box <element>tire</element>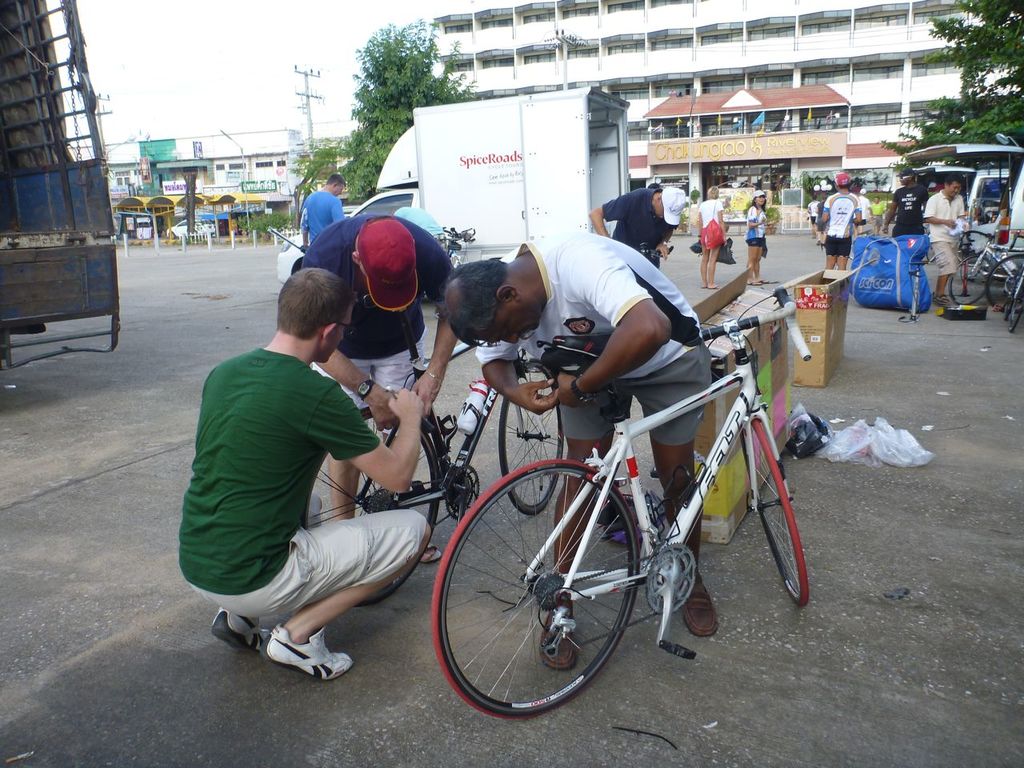
Rect(738, 418, 810, 605)
